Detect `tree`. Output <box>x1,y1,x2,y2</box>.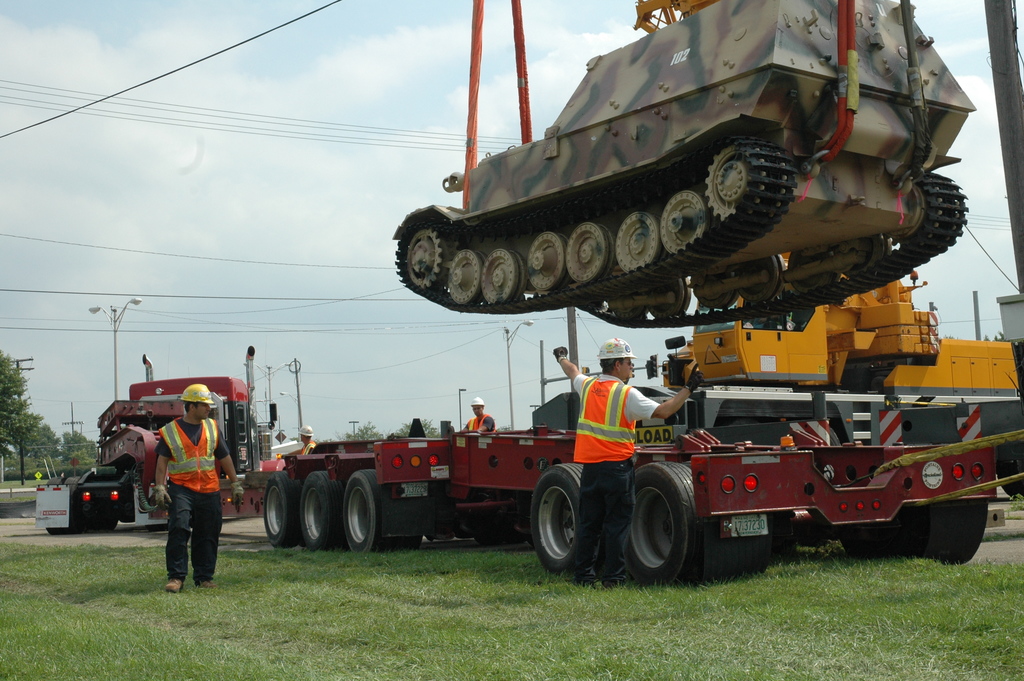
<box>343,423,384,449</box>.
